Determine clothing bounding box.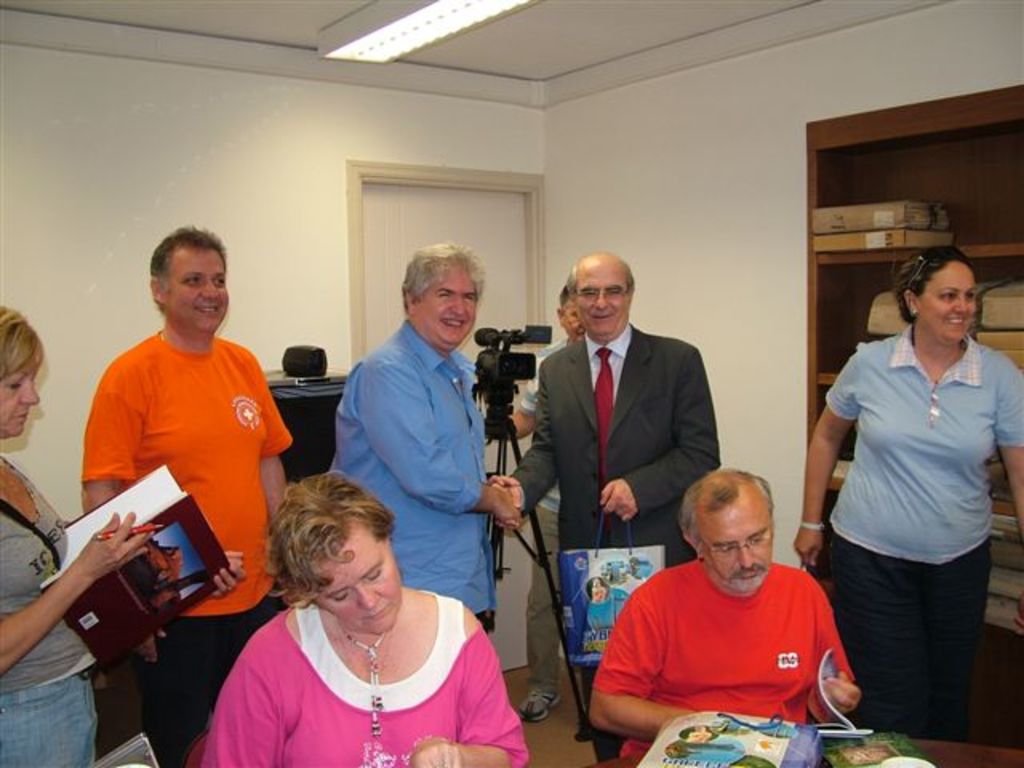
Determined: region(200, 589, 533, 766).
